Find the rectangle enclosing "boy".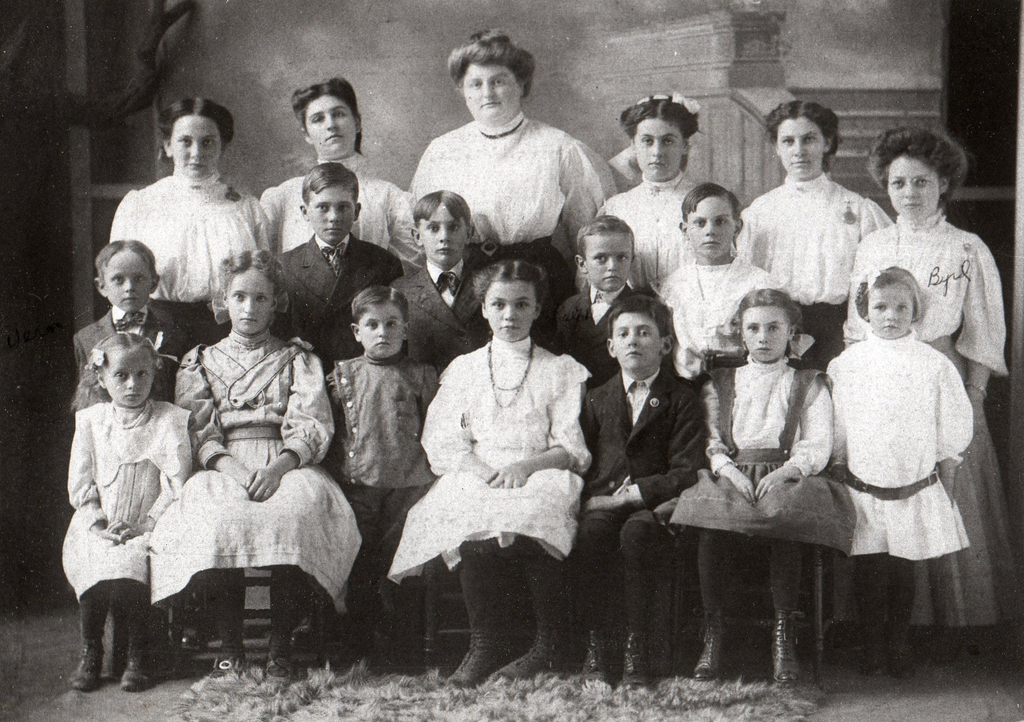
(left=312, top=295, right=438, bottom=614).
